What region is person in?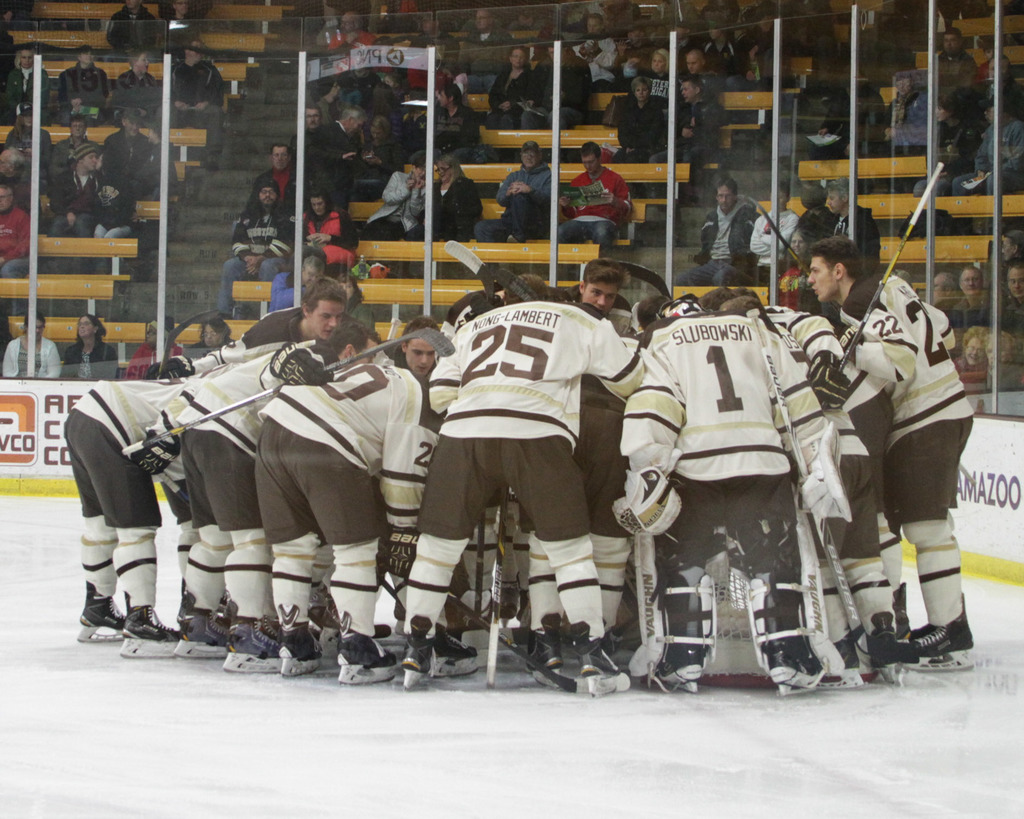
Rect(60, 314, 115, 378).
